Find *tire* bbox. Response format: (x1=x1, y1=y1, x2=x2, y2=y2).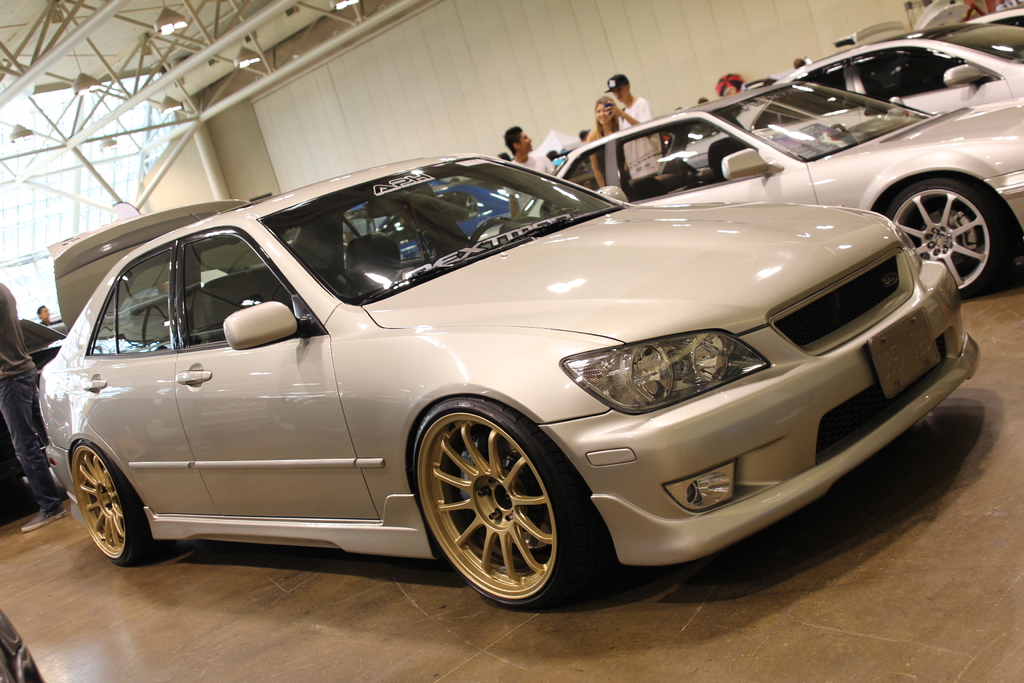
(x1=0, y1=610, x2=47, y2=682).
